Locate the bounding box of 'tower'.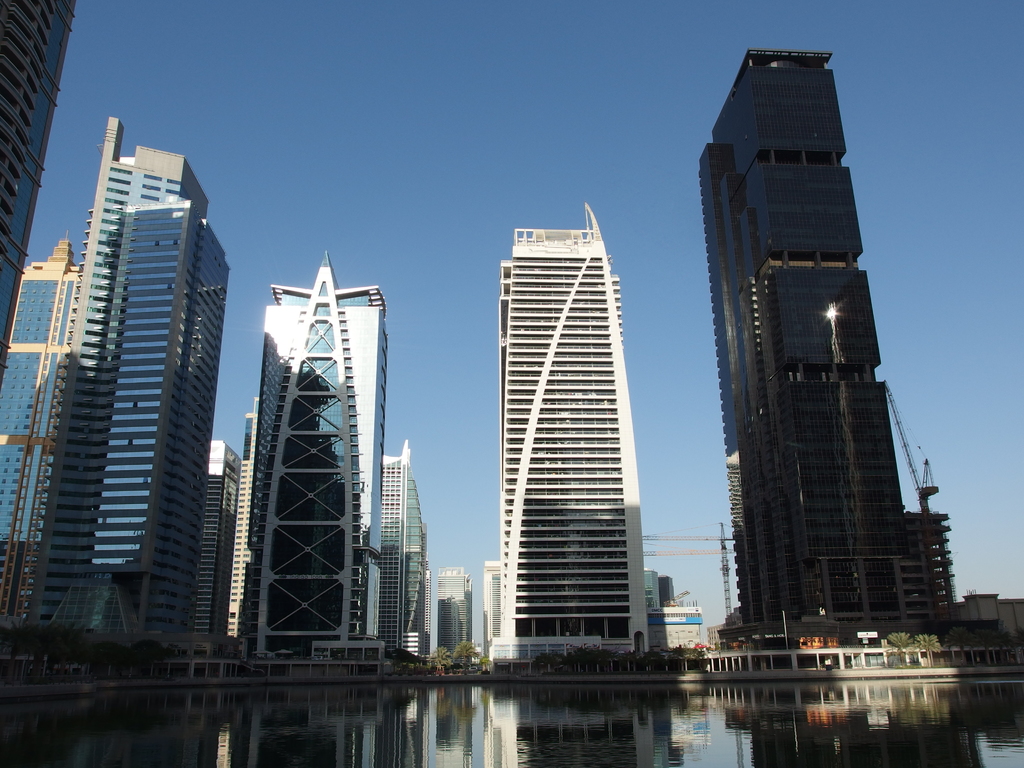
Bounding box: {"left": 36, "top": 106, "right": 228, "bottom": 642}.
